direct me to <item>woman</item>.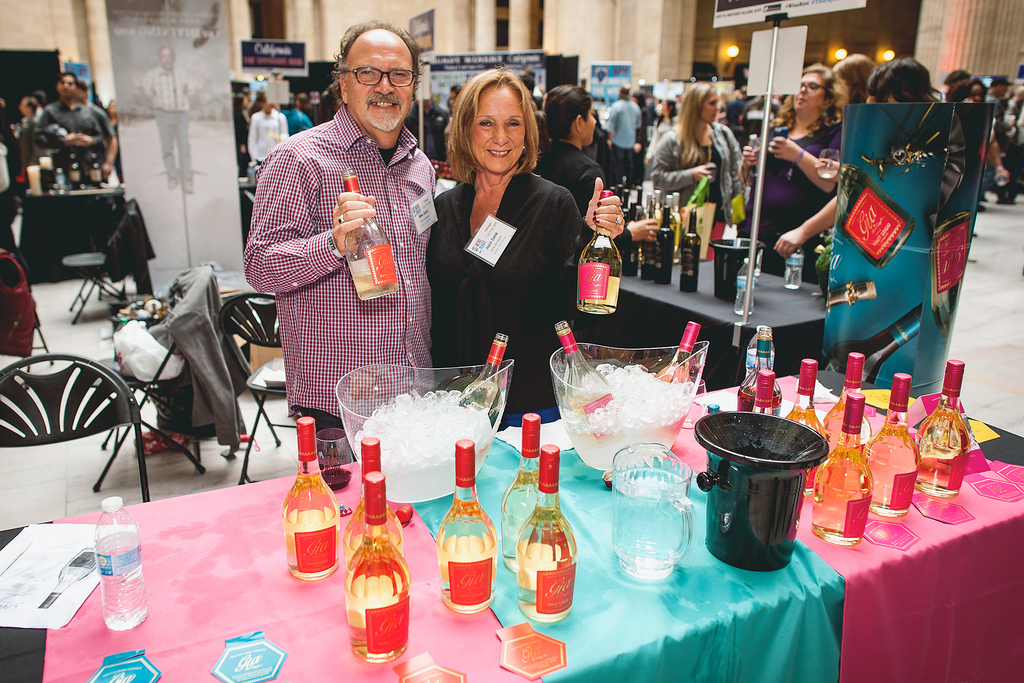
Direction: bbox=(769, 56, 970, 315).
